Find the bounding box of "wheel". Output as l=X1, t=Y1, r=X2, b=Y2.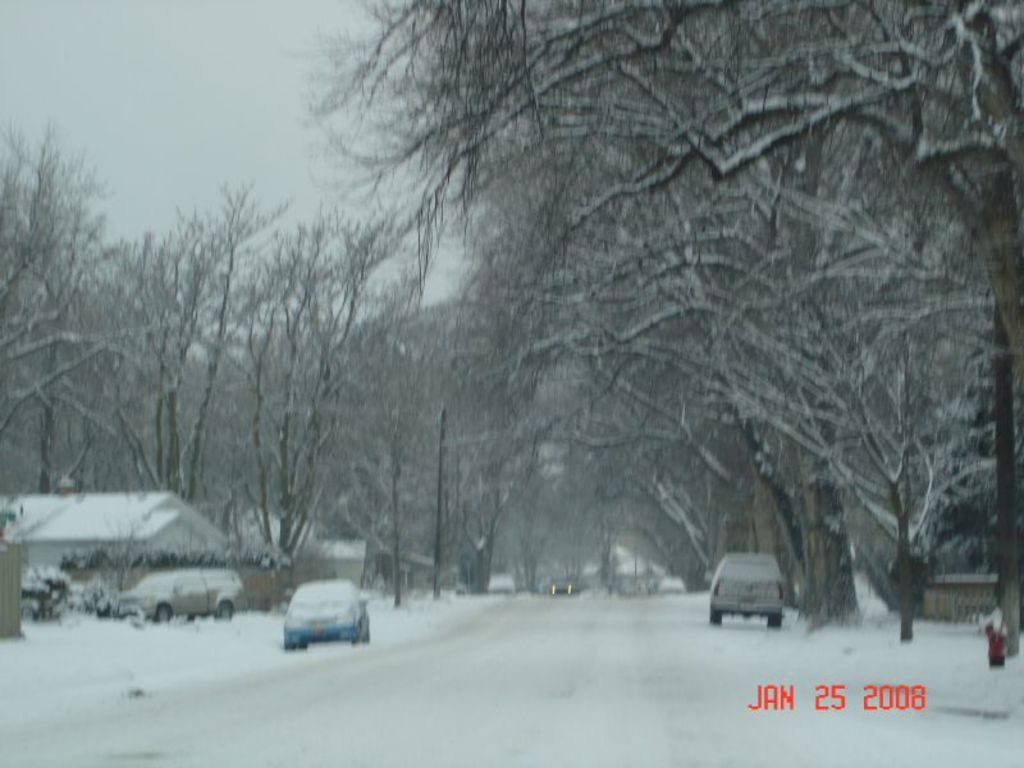
l=154, t=605, r=170, b=621.
